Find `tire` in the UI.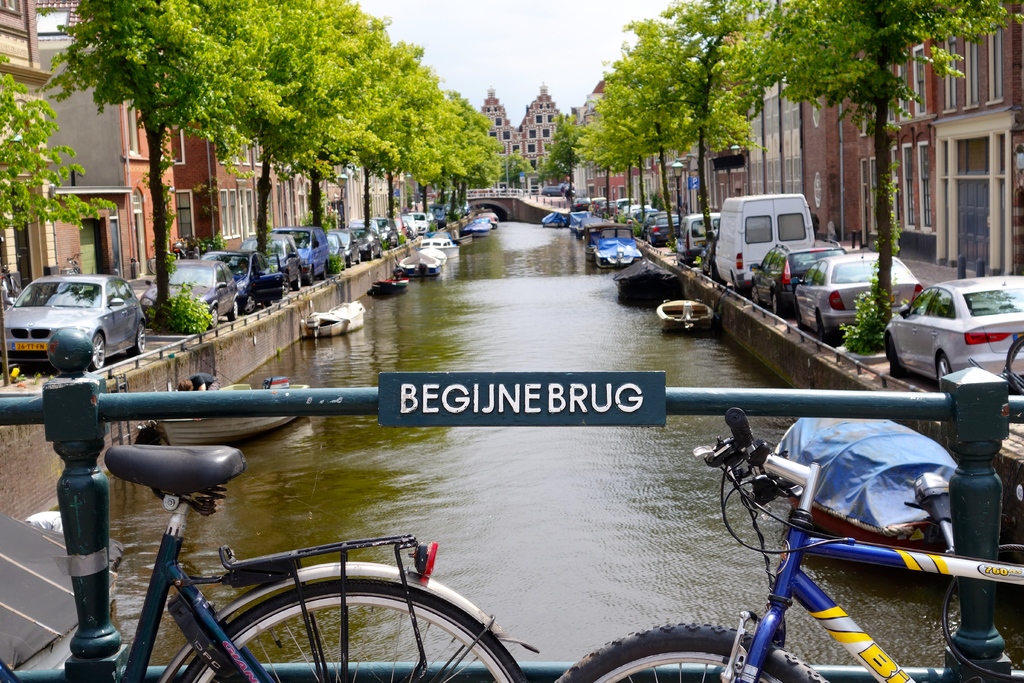
UI element at 819 320 840 346.
